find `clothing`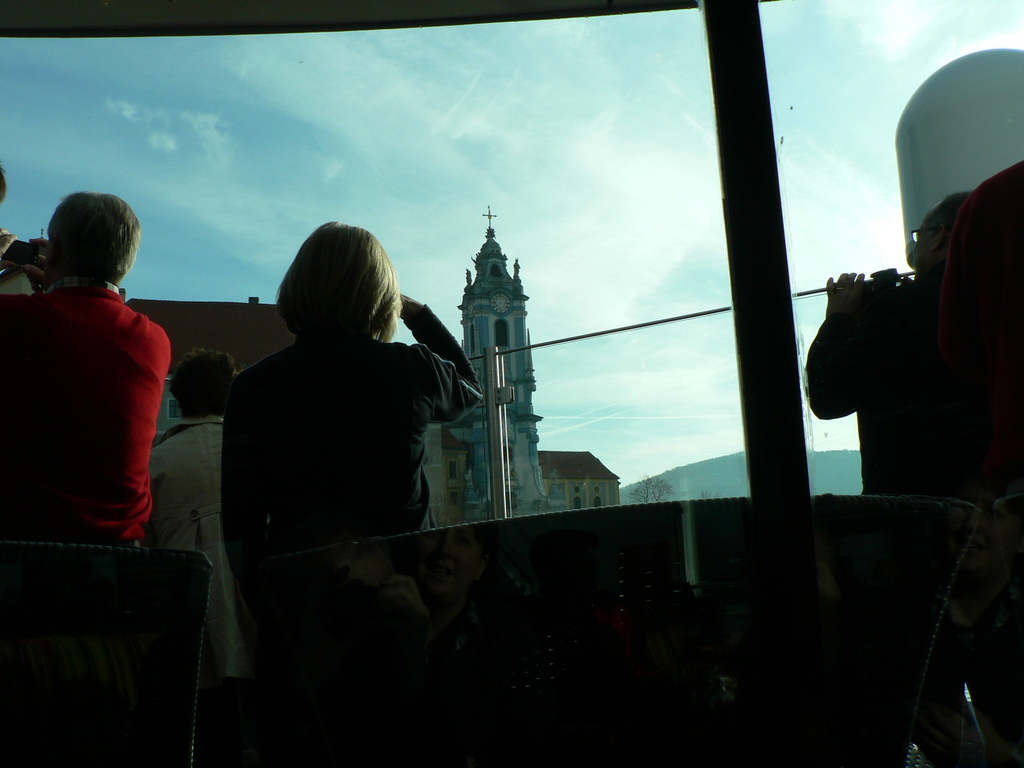
x1=202 y1=276 x2=472 y2=584
